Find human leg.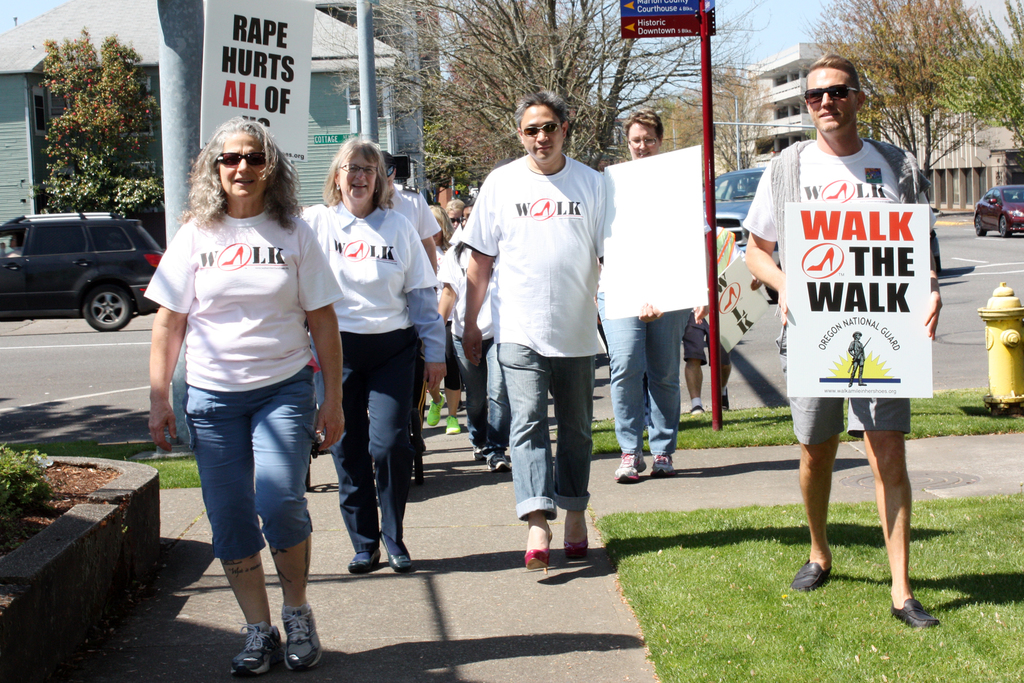
box(543, 349, 598, 561).
